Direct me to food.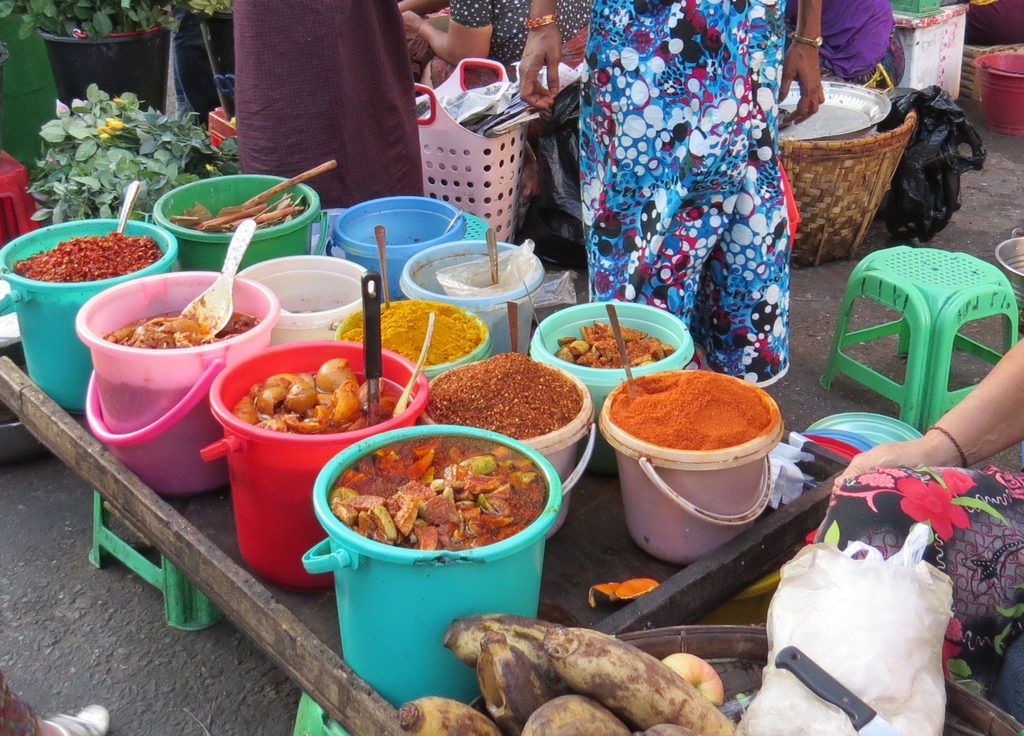
Direction: 426,359,573,439.
